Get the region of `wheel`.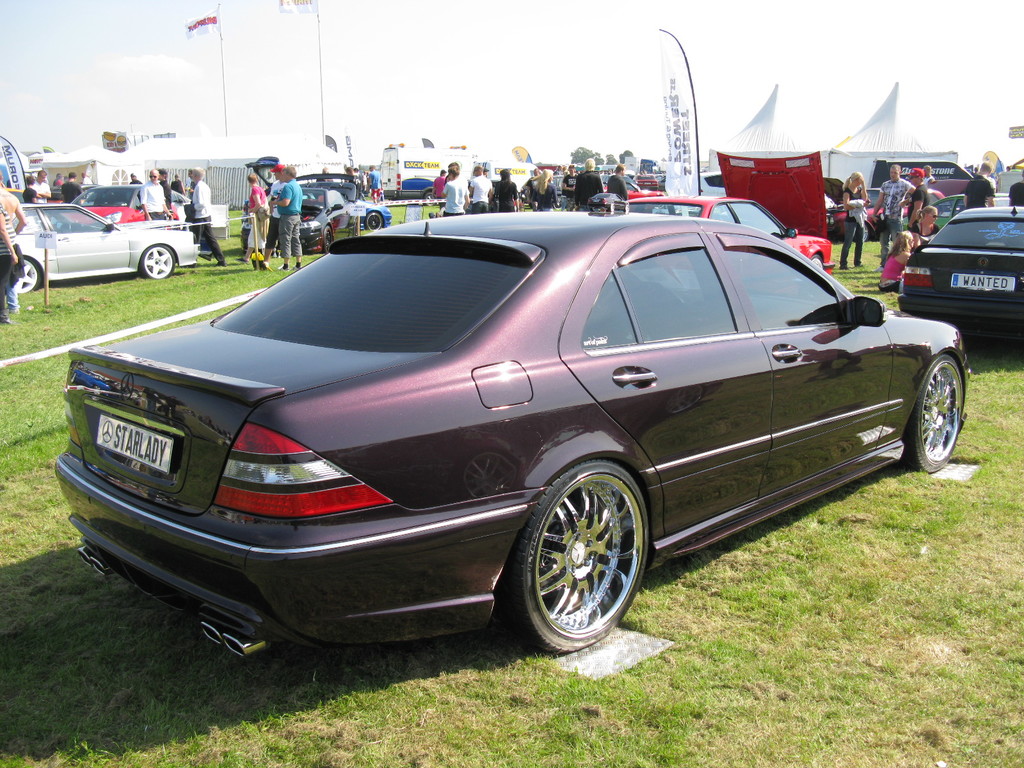
(897, 353, 963, 472).
